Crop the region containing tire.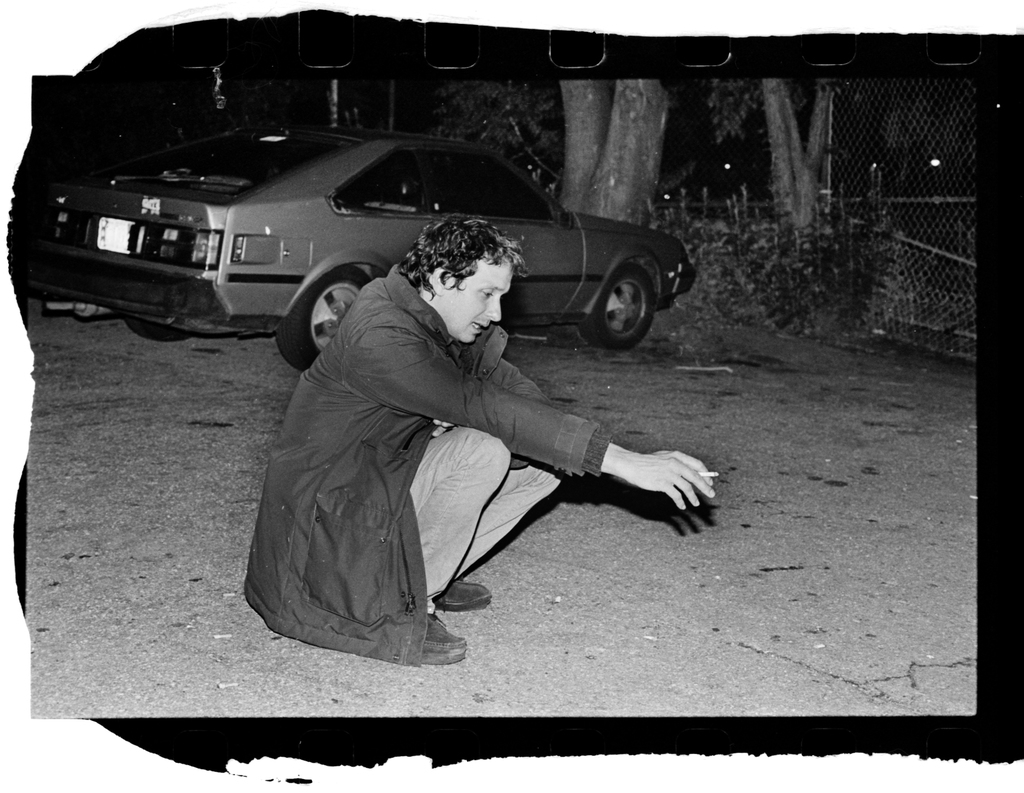
Crop region: <bbox>121, 316, 191, 343</bbox>.
